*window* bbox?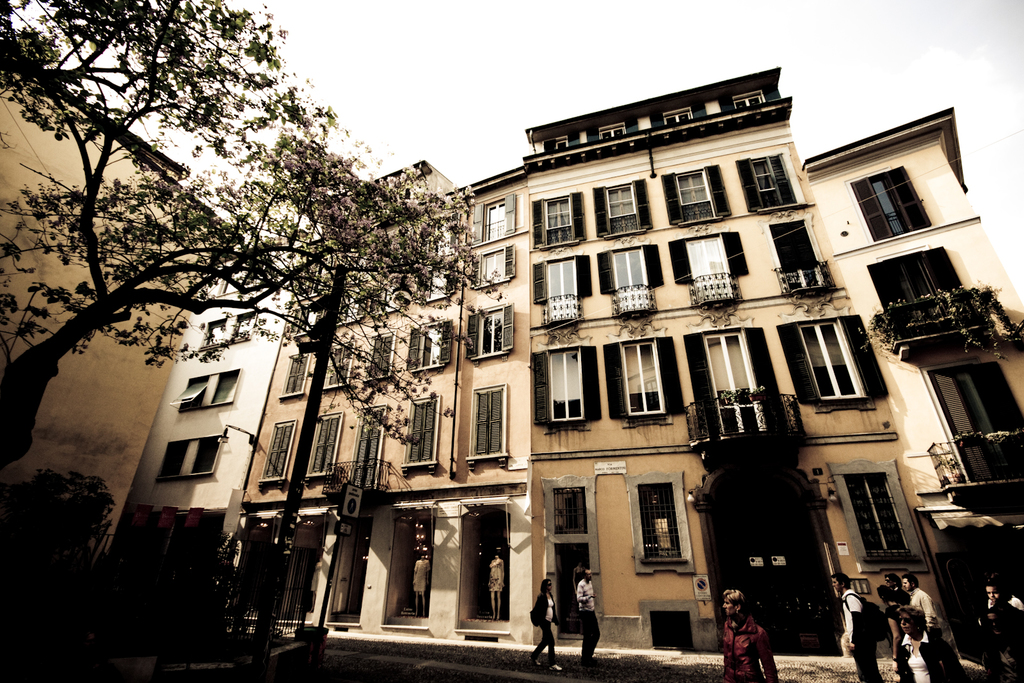
{"left": 350, "top": 405, "right": 388, "bottom": 488}
